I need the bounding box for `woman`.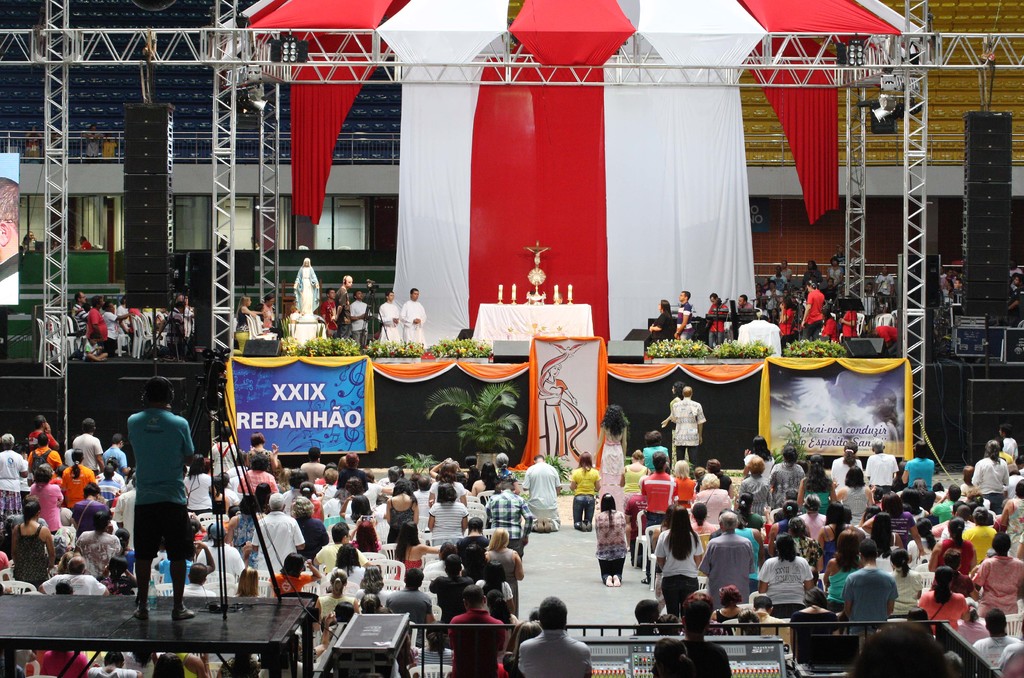
Here it is: (833, 463, 871, 522).
